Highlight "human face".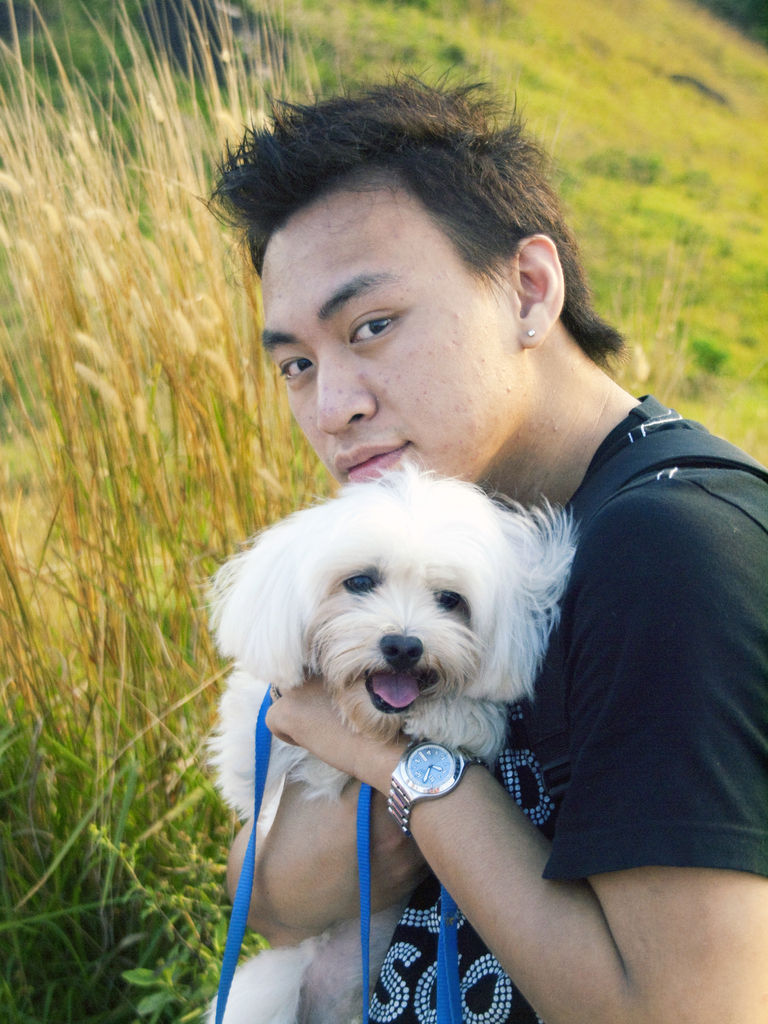
Highlighted region: l=255, t=197, r=532, b=481.
